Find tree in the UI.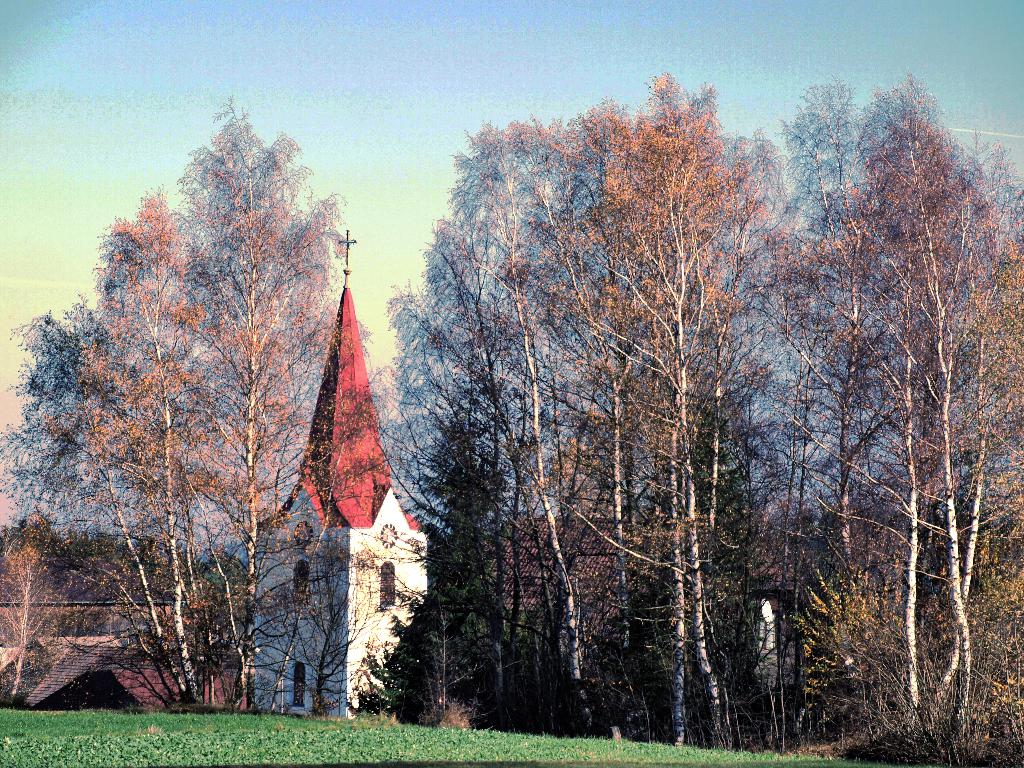
UI element at select_region(845, 81, 1023, 733).
